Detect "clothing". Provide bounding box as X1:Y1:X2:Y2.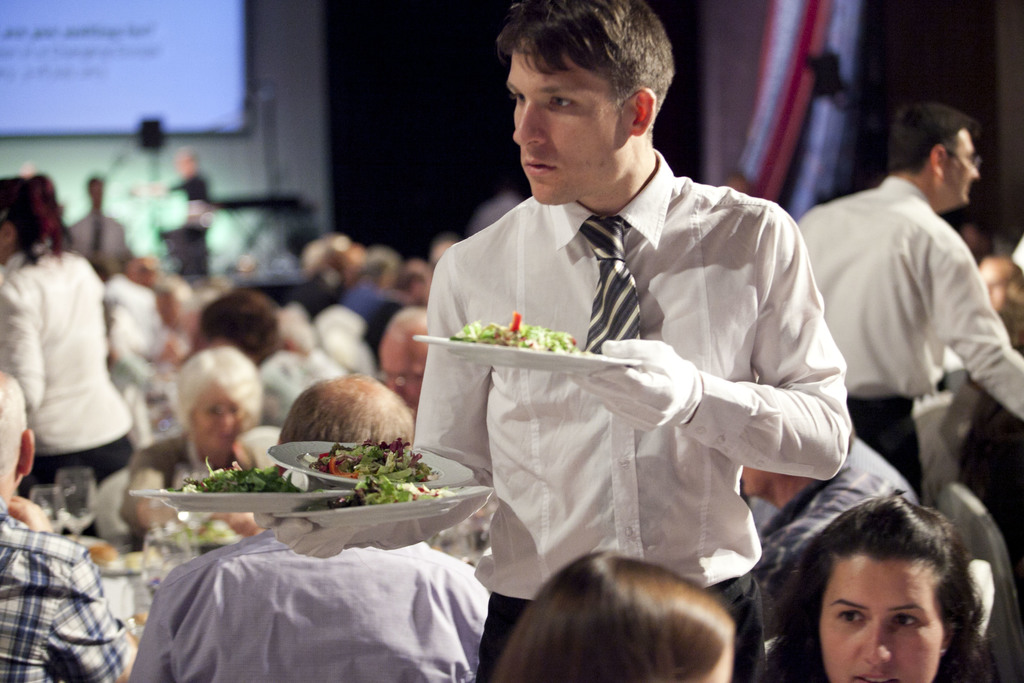
0:498:129:682.
